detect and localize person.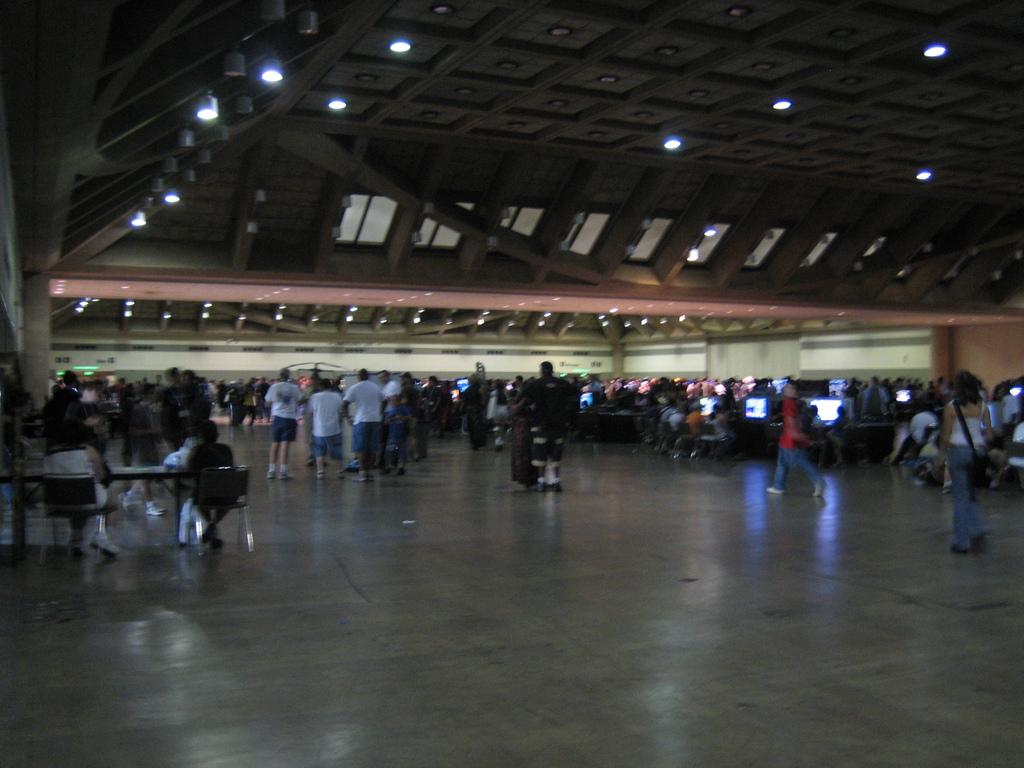
Localized at {"x1": 933, "y1": 379, "x2": 990, "y2": 552}.
